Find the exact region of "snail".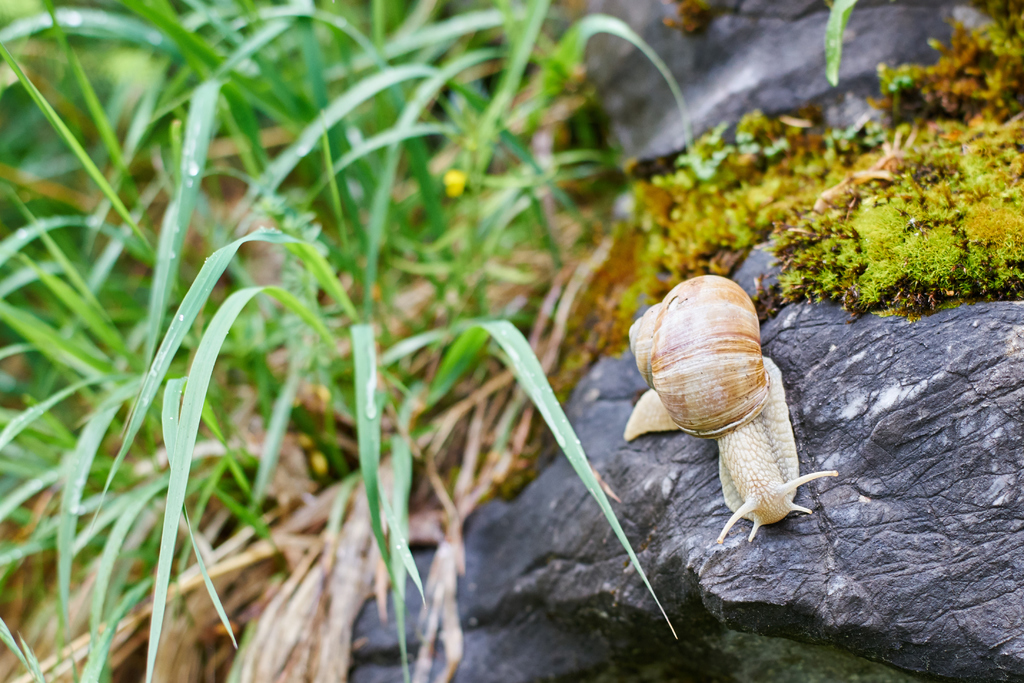
Exact region: (625, 273, 842, 549).
